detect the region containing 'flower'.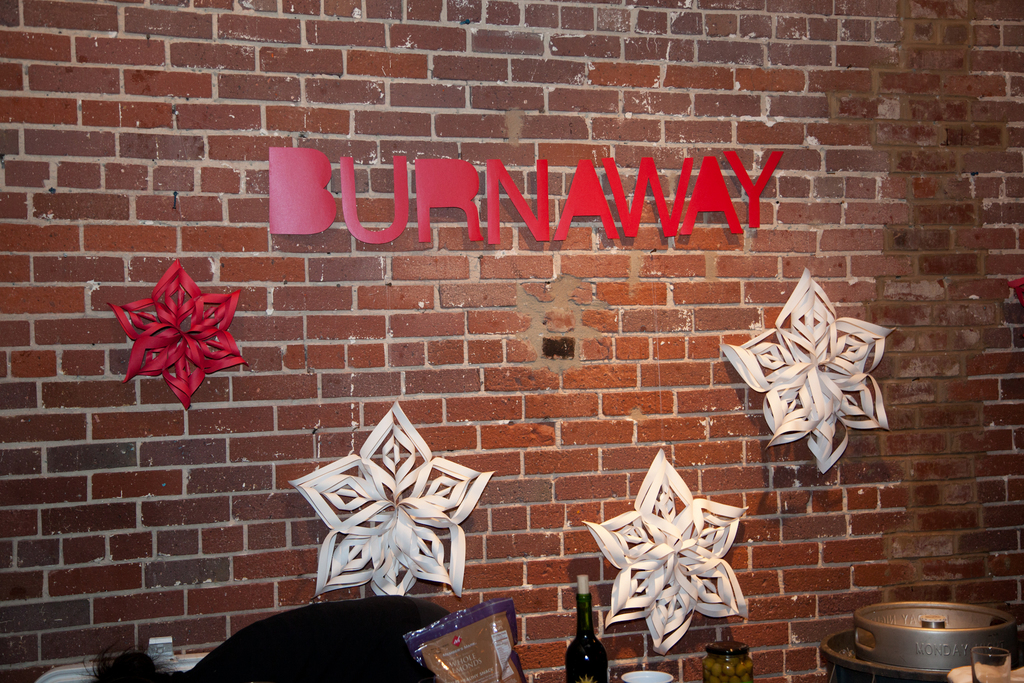
<region>571, 422, 762, 682</region>.
